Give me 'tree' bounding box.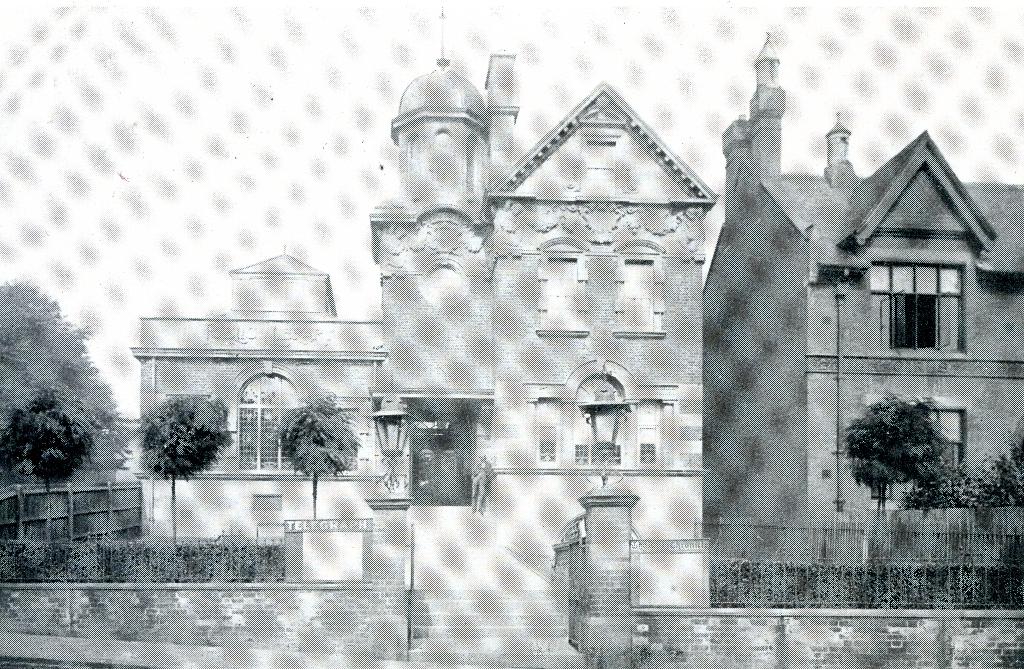
(839,388,949,529).
